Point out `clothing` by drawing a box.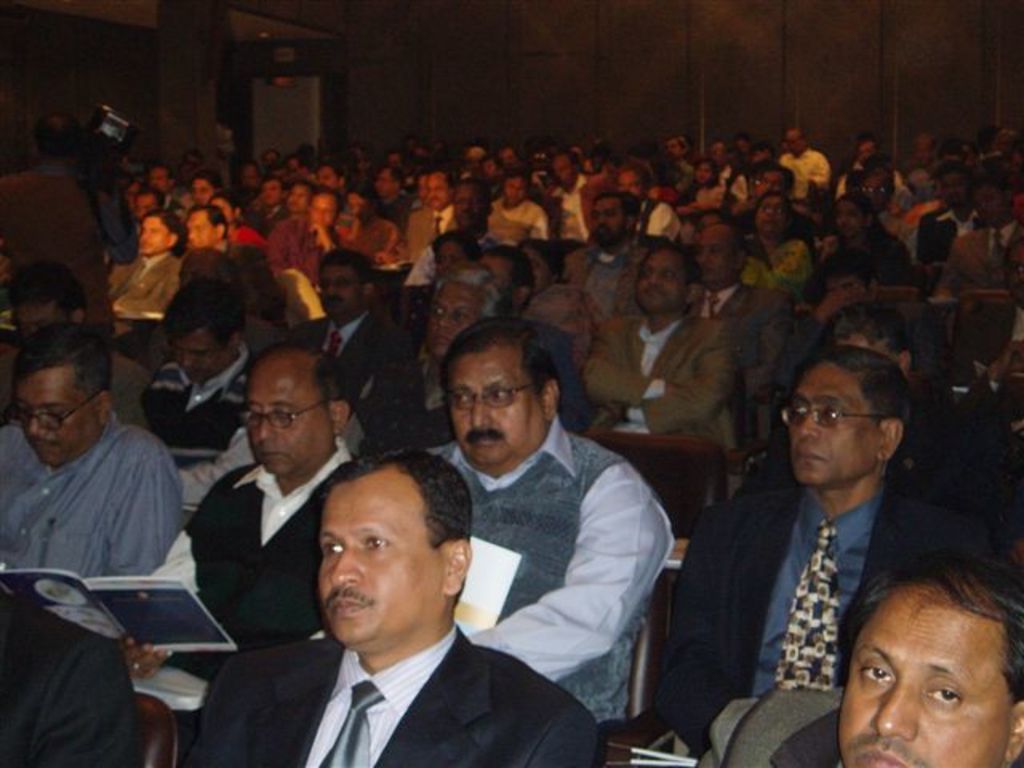
[x1=848, y1=152, x2=904, y2=216].
